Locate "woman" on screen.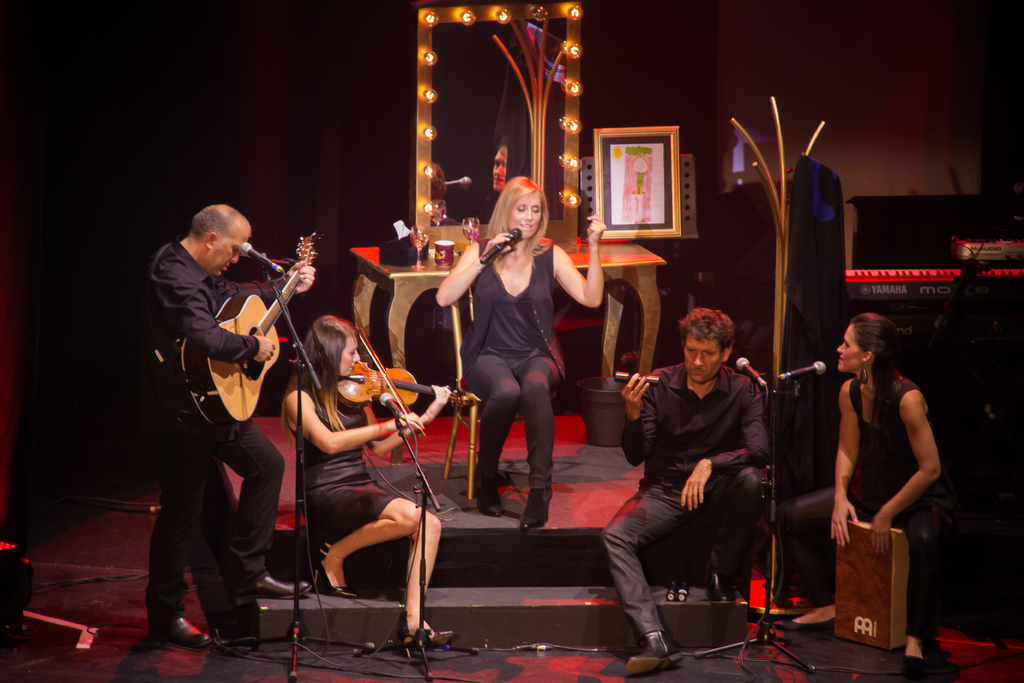
On screen at box=[288, 319, 447, 648].
